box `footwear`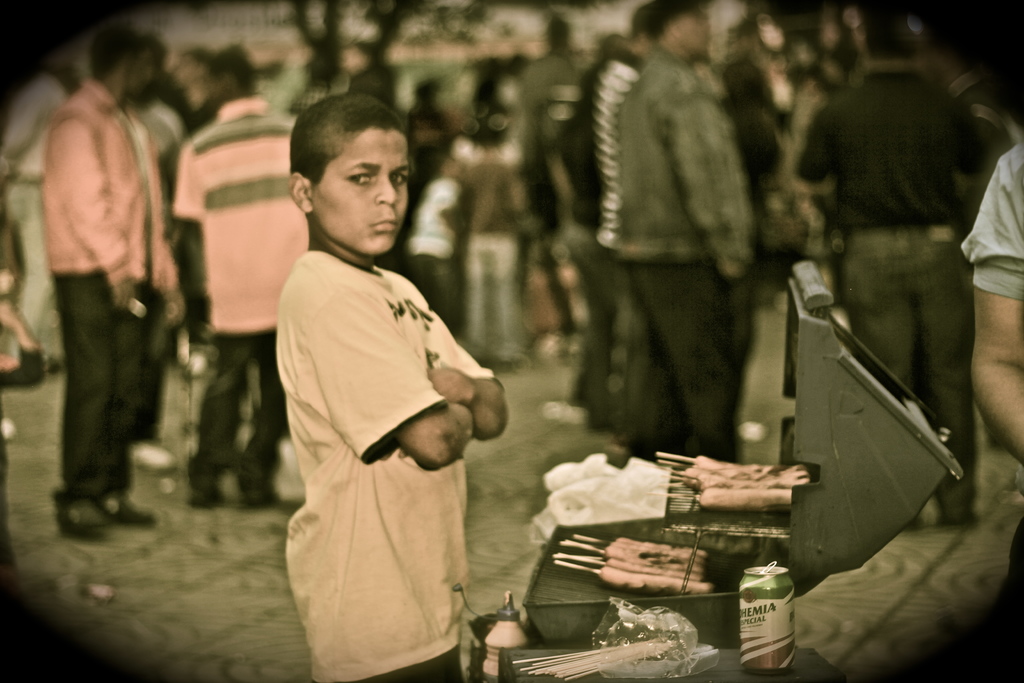
(105, 488, 161, 527)
